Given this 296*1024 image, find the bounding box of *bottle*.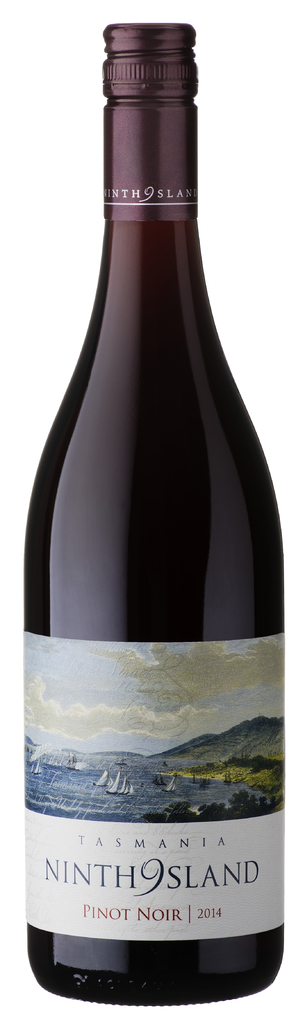
select_region(10, 22, 287, 1007).
